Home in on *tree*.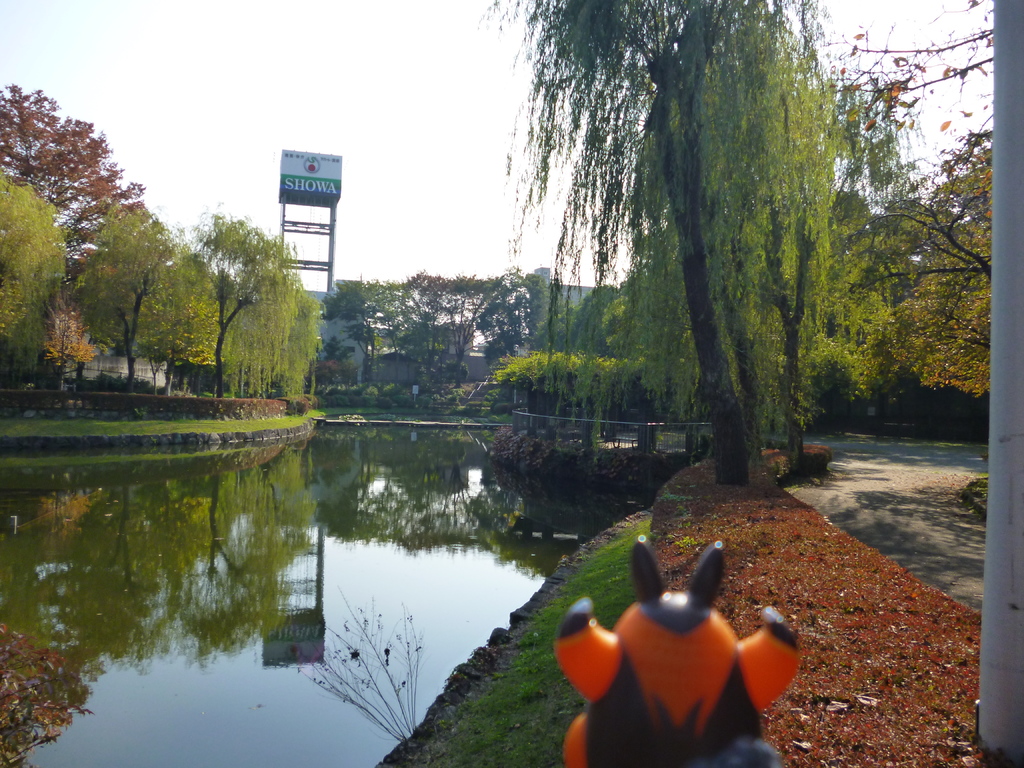
Homed in at x1=0, y1=82, x2=154, y2=296.
